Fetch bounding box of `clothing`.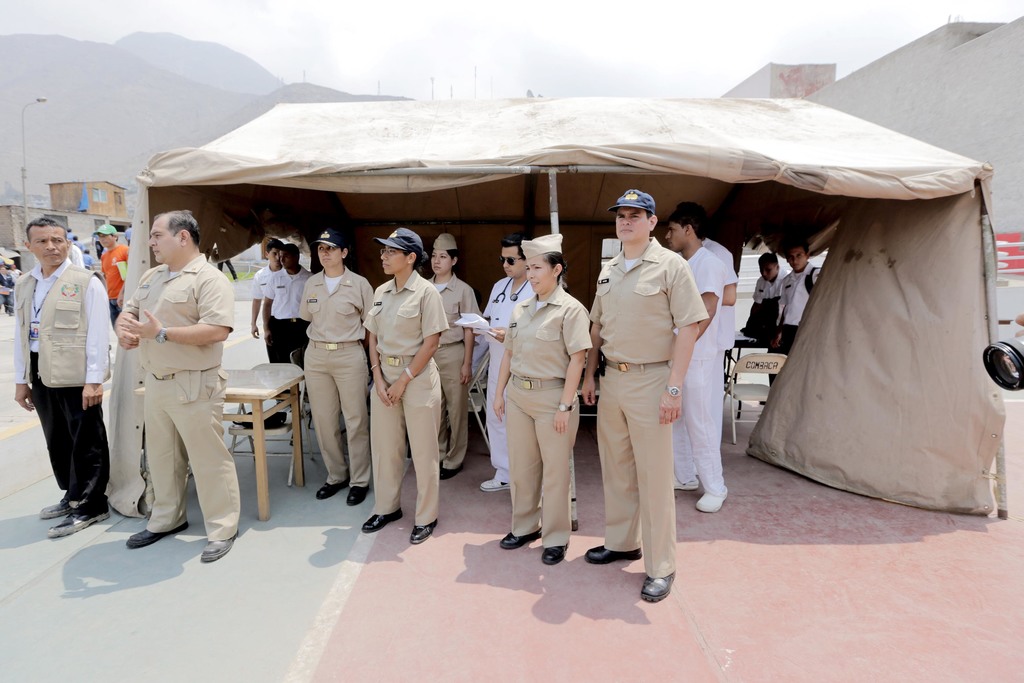
Bbox: bbox=[268, 263, 309, 372].
